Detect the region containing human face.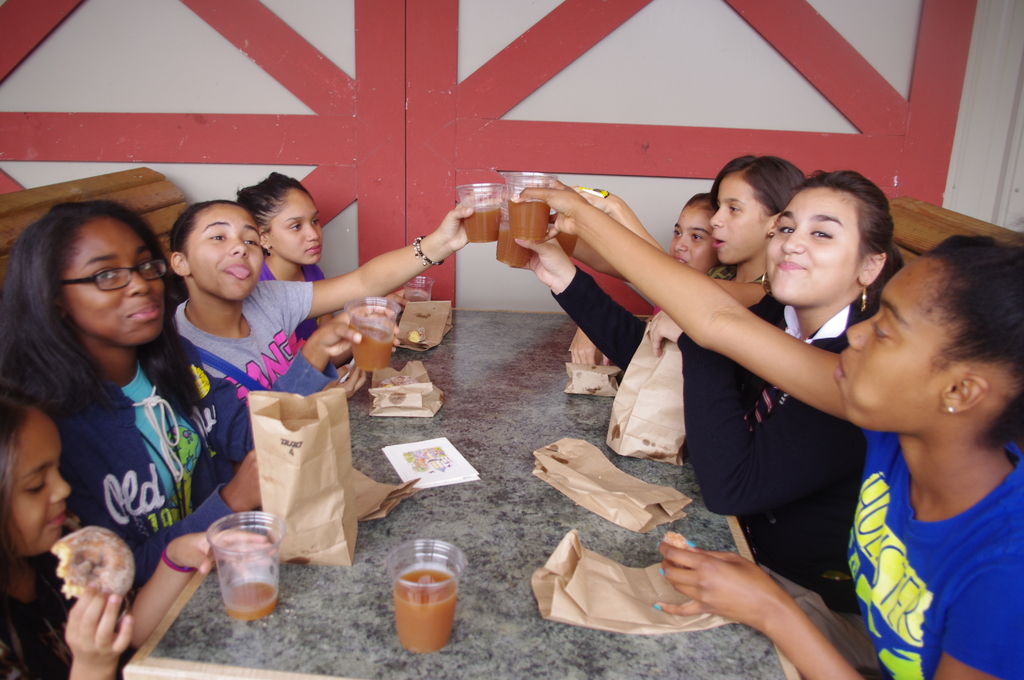
268,193,324,263.
